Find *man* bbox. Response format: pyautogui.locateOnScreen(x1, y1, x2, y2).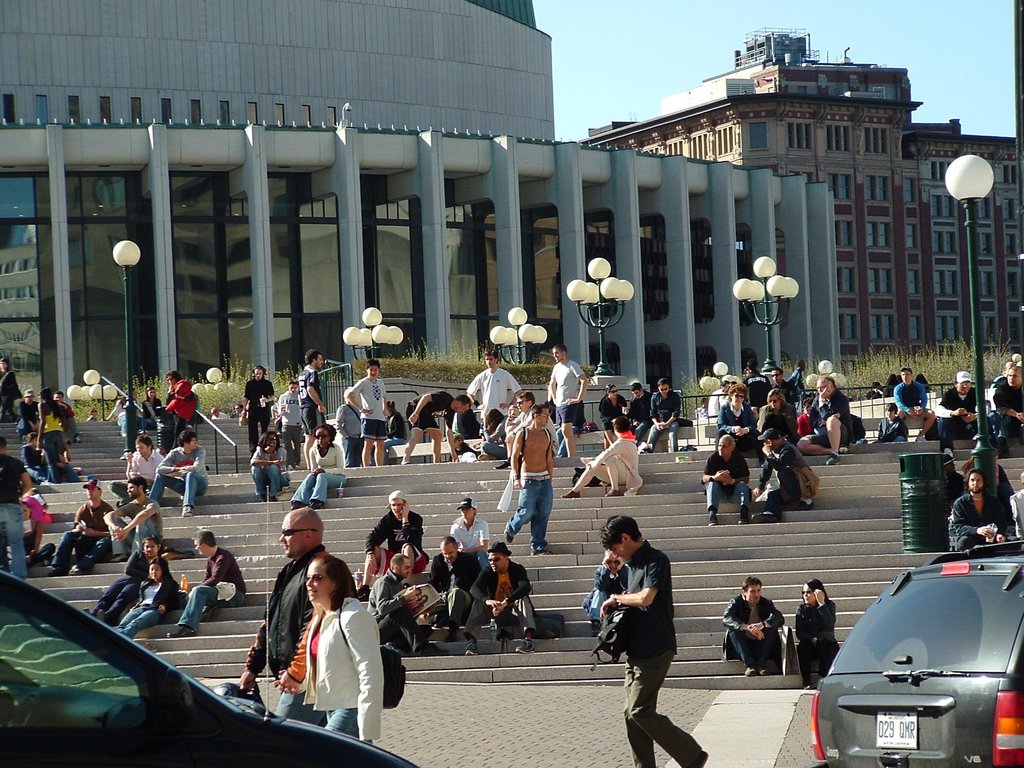
pyautogui.locateOnScreen(297, 348, 335, 468).
